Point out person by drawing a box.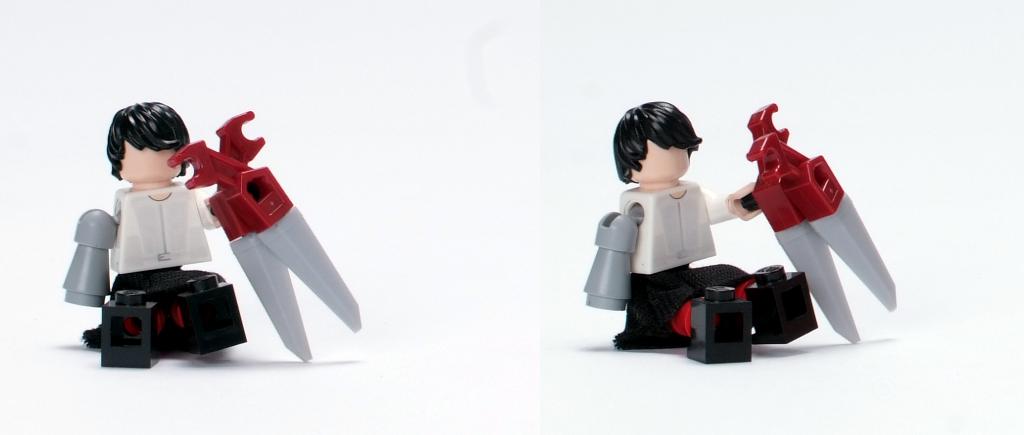
region(56, 93, 258, 383).
